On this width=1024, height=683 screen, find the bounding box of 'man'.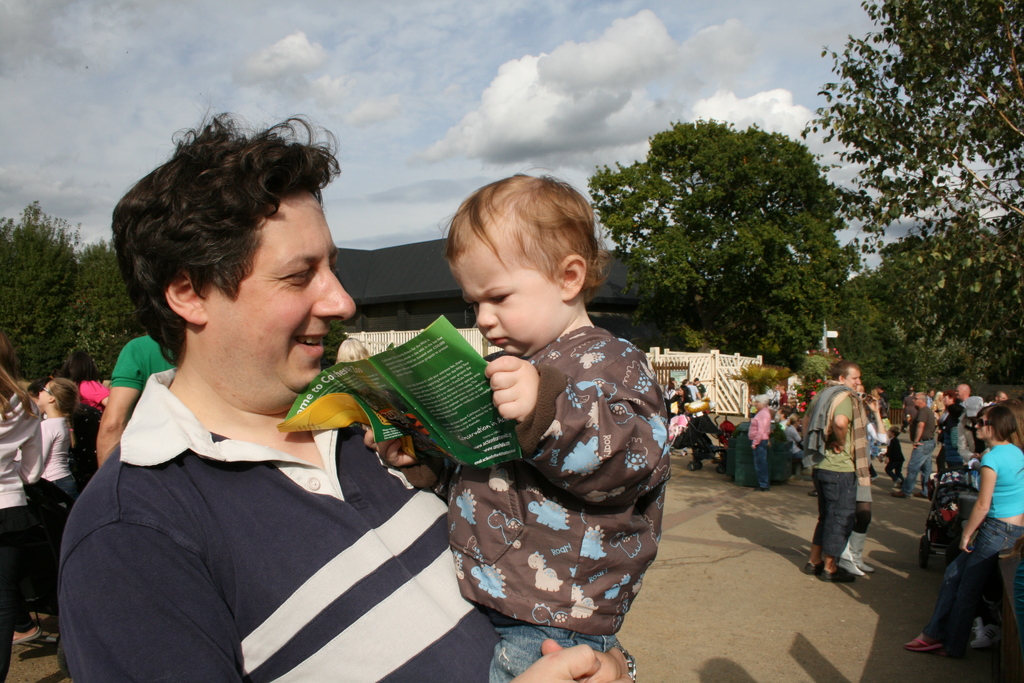
Bounding box: select_region(939, 384, 972, 479).
